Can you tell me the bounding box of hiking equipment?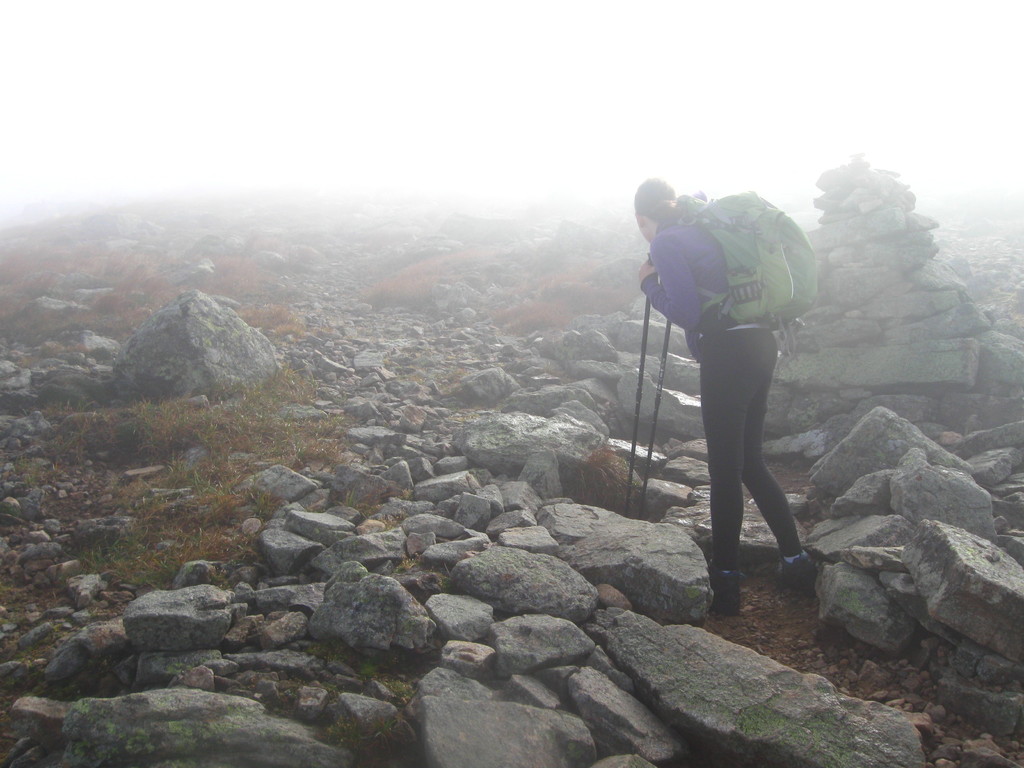
region(623, 255, 650, 513).
